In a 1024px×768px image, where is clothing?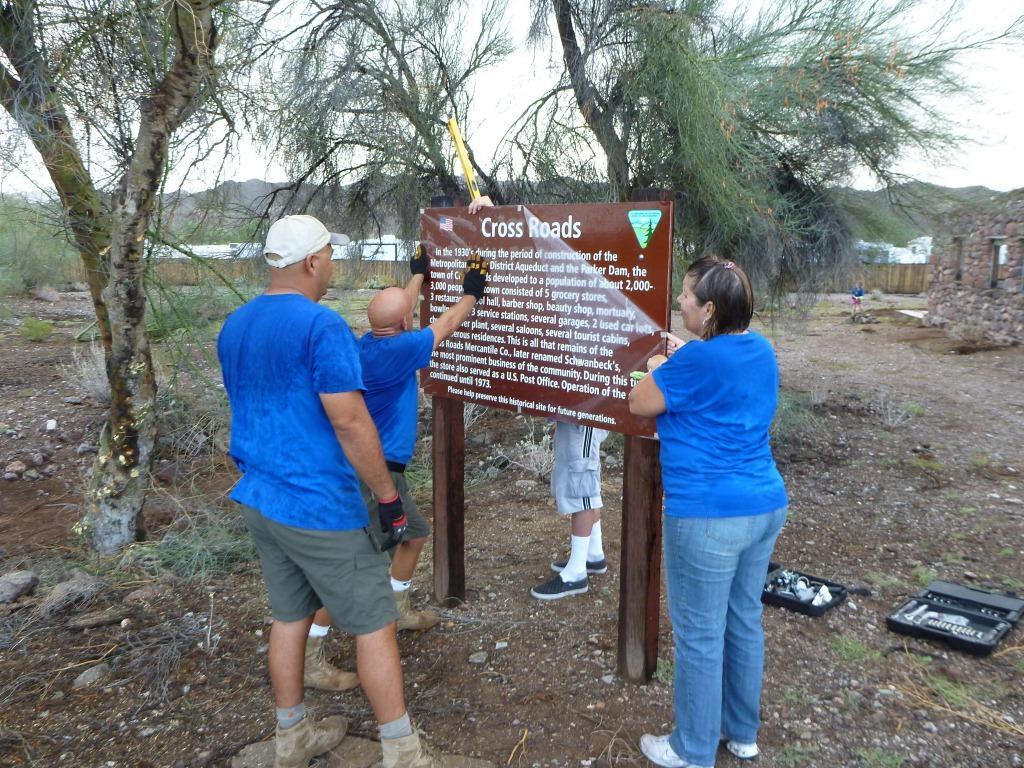
(left=358, top=323, right=429, bottom=542).
